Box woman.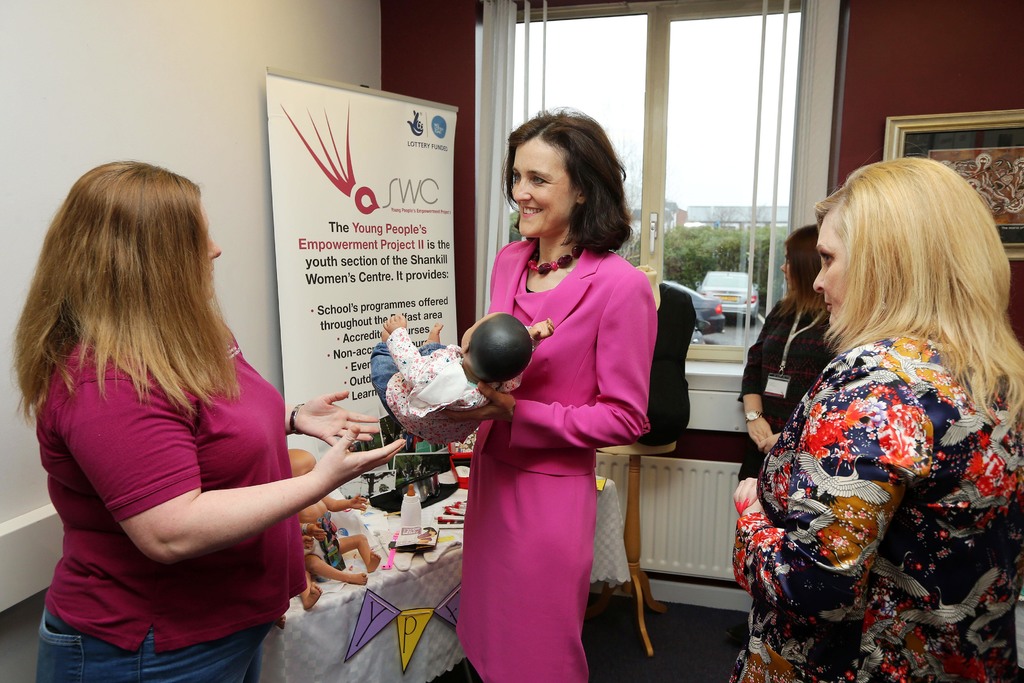
{"x1": 727, "y1": 158, "x2": 1023, "y2": 682}.
